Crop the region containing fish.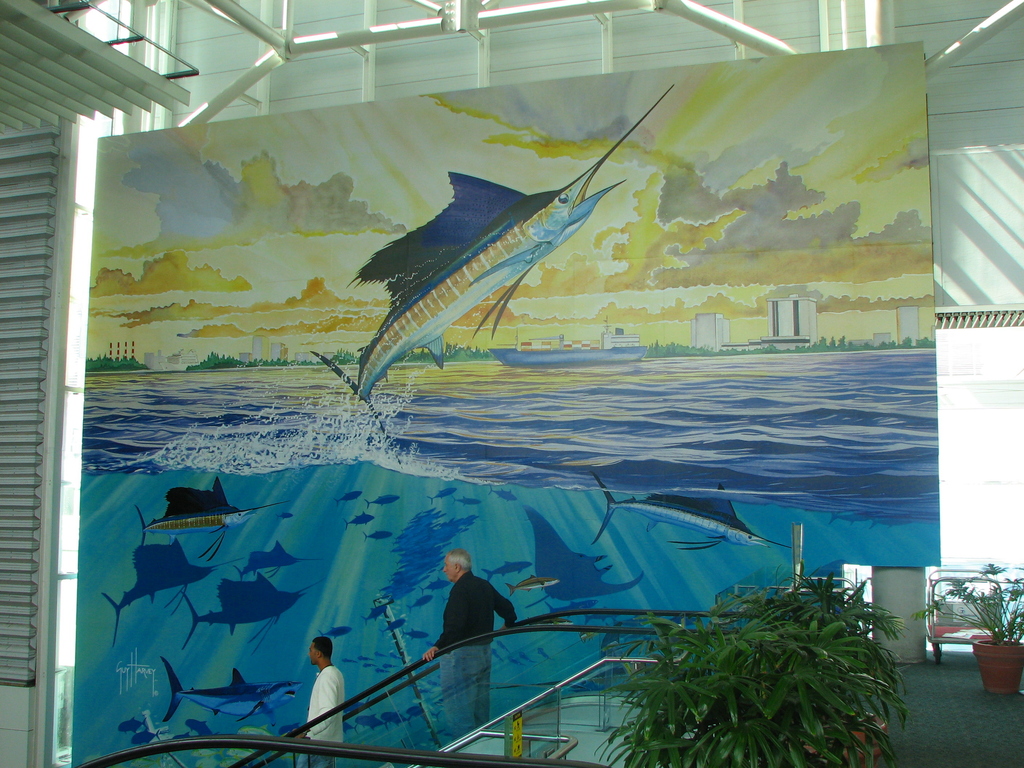
Crop region: bbox(483, 557, 527, 582).
